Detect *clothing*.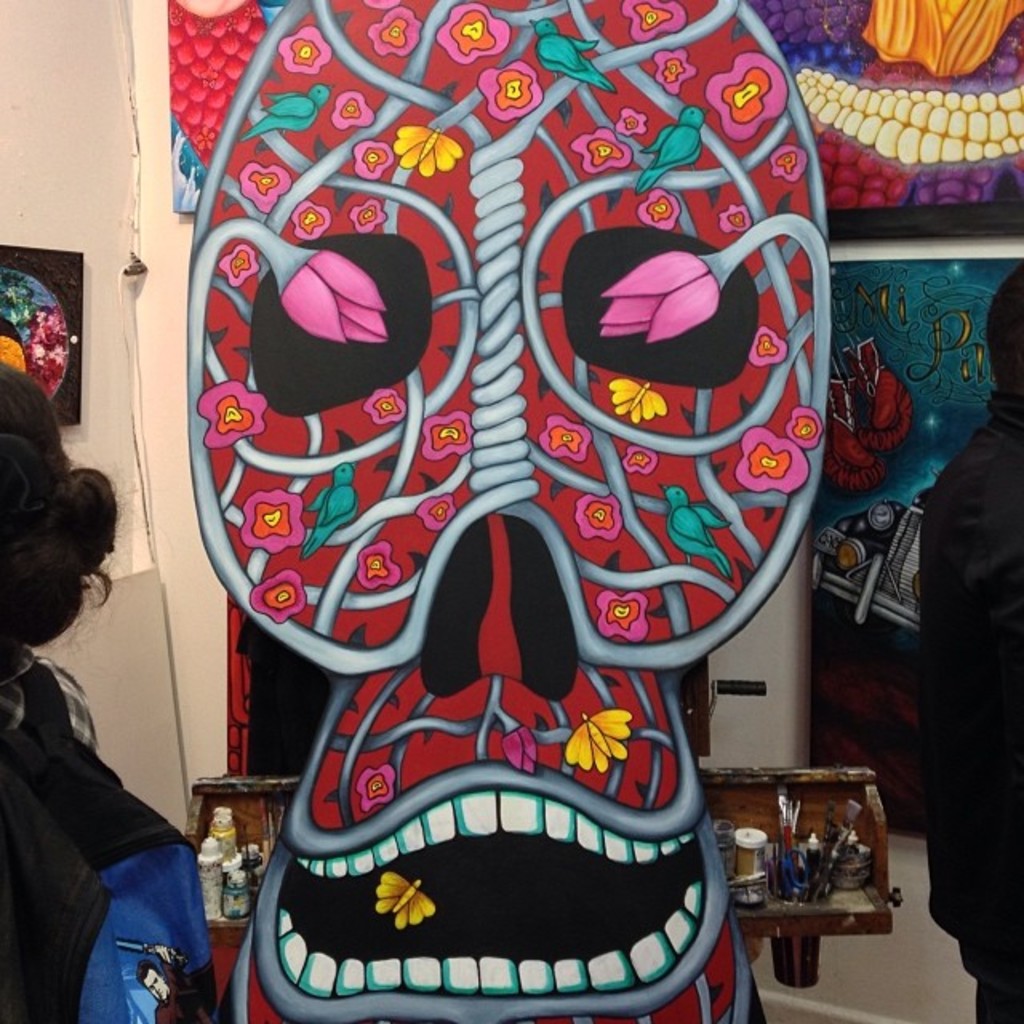
Detected at pyautogui.locateOnScreen(0, 610, 181, 1022).
